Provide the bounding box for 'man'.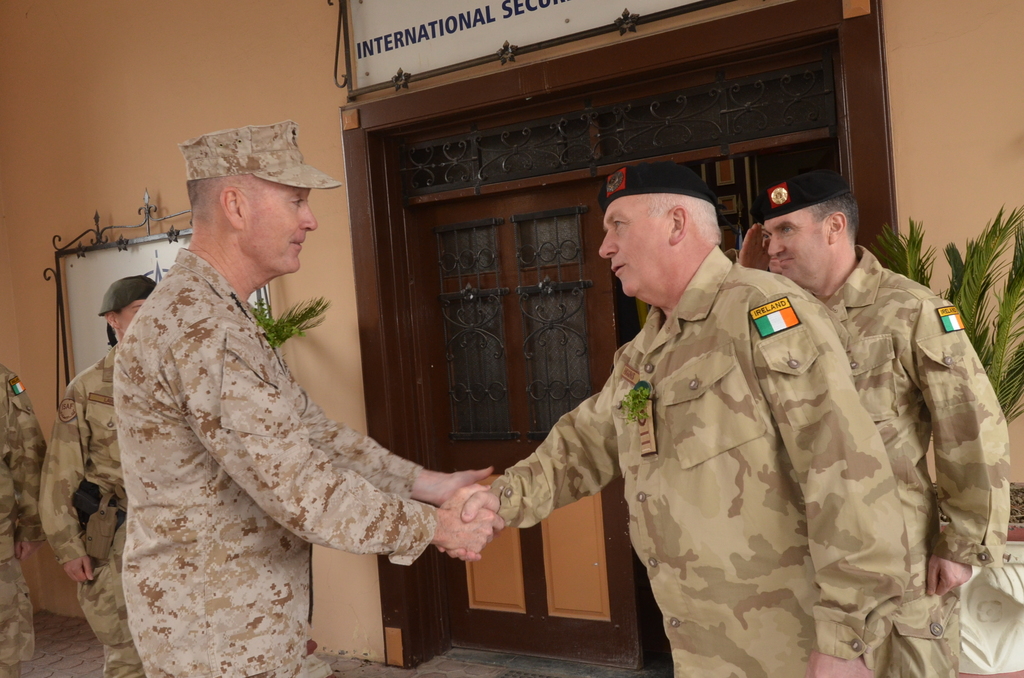
pyautogui.locateOnScreen(31, 273, 158, 675).
